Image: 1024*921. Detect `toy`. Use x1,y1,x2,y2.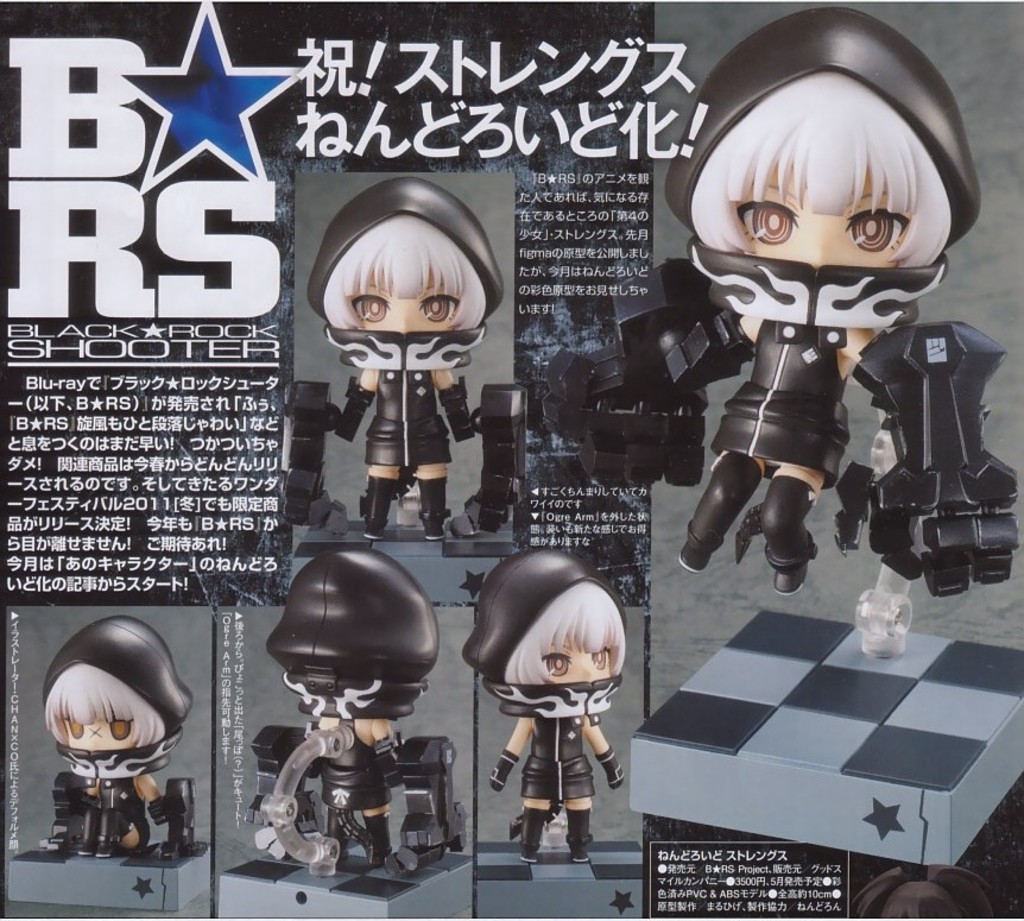
279,179,529,537.
